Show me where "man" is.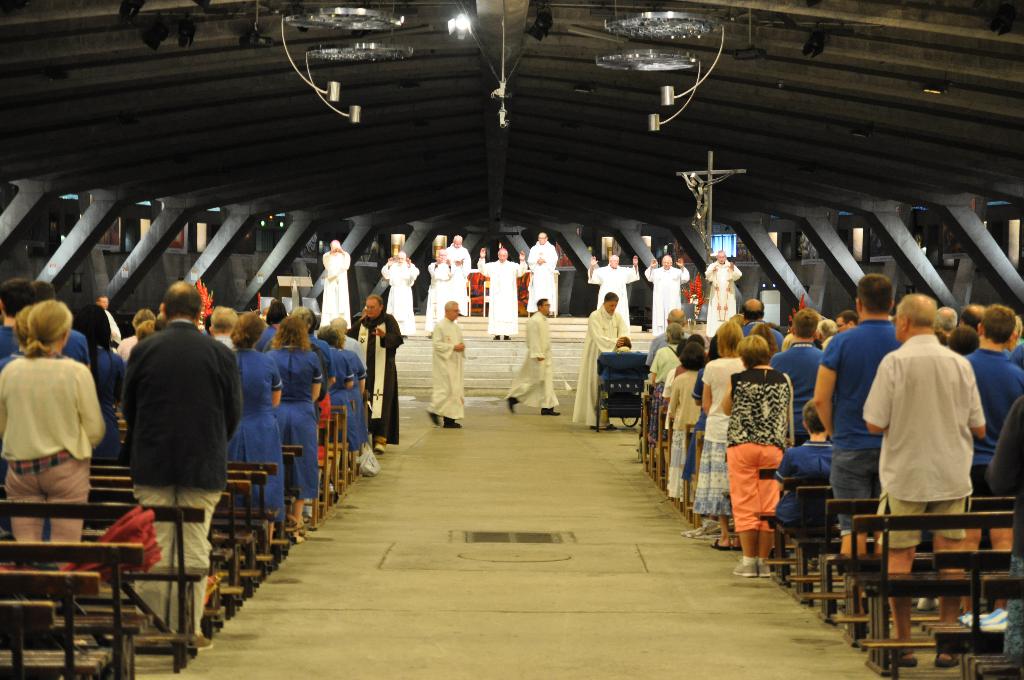
"man" is at bbox(424, 298, 468, 428).
